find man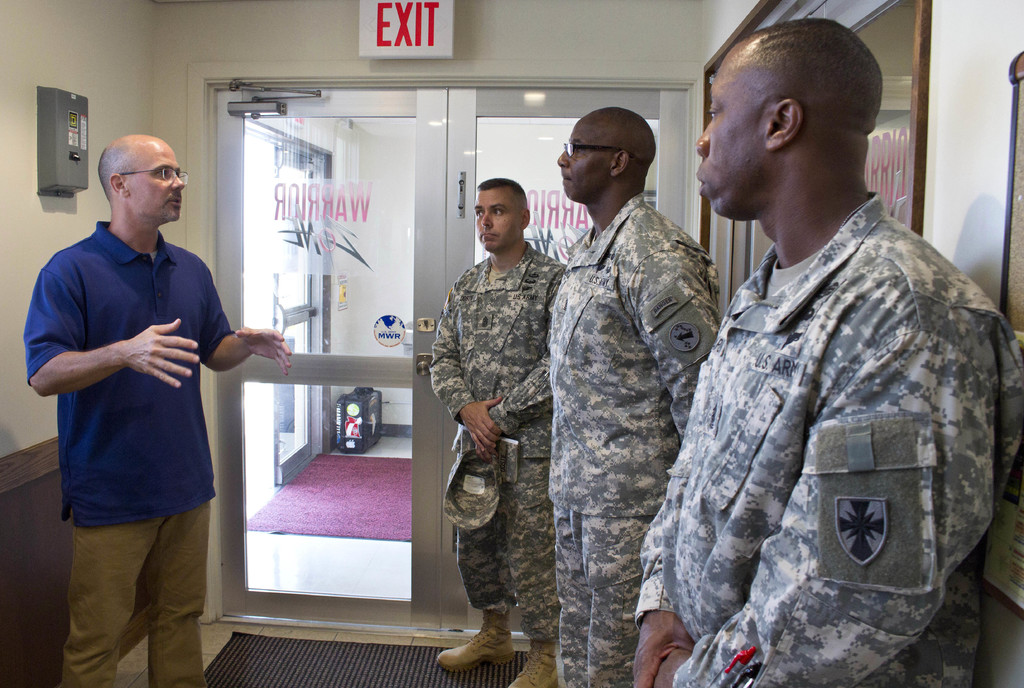
<box>429,179,561,687</box>
